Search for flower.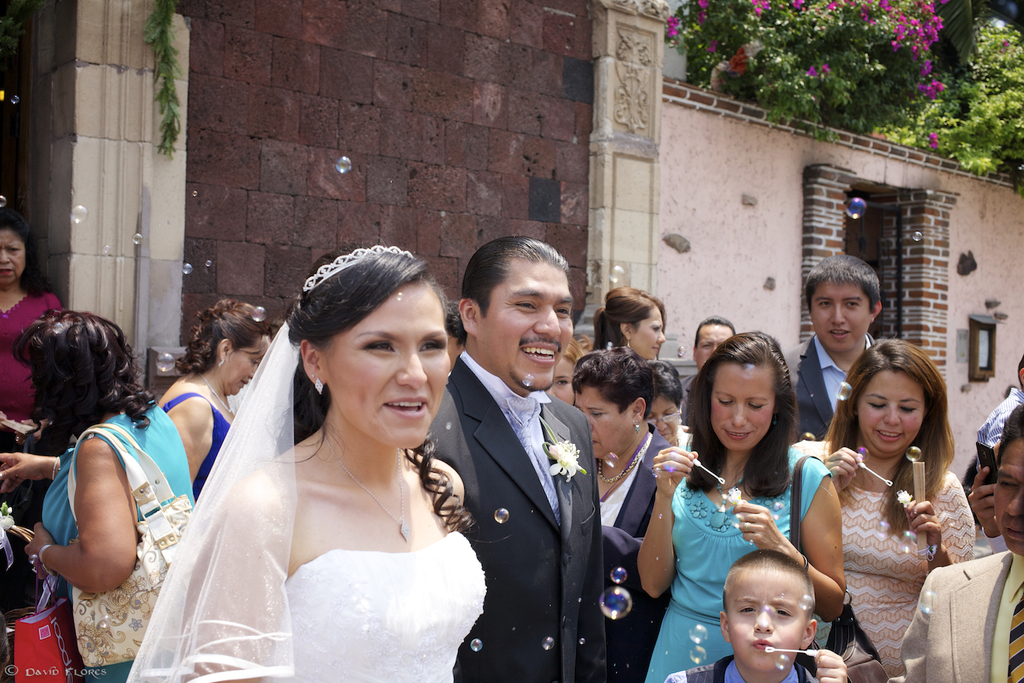
Found at [left=921, top=55, right=936, bottom=79].
